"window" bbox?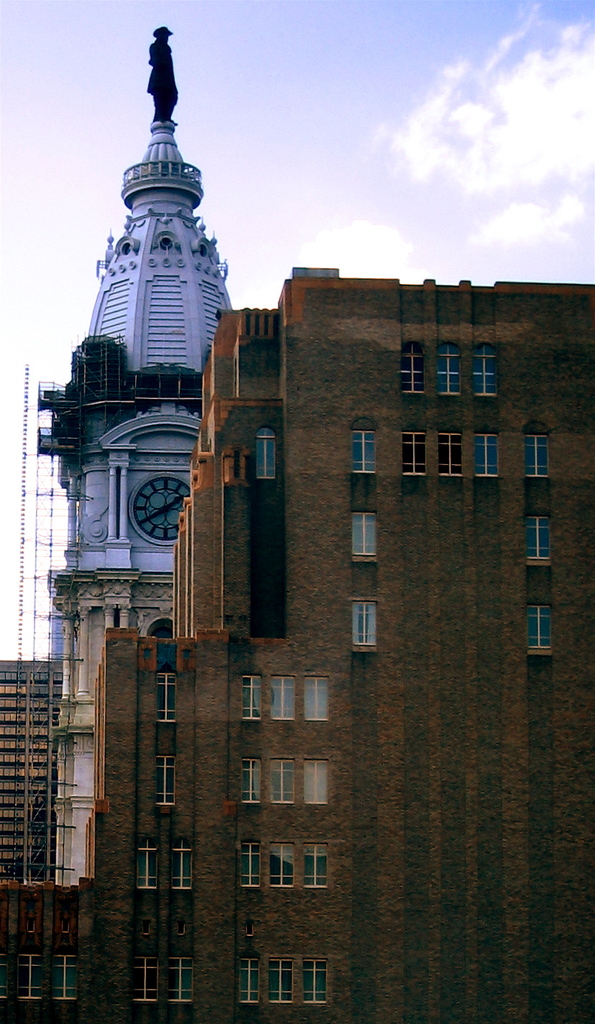
left=241, top=838, right=263, bottom=889
